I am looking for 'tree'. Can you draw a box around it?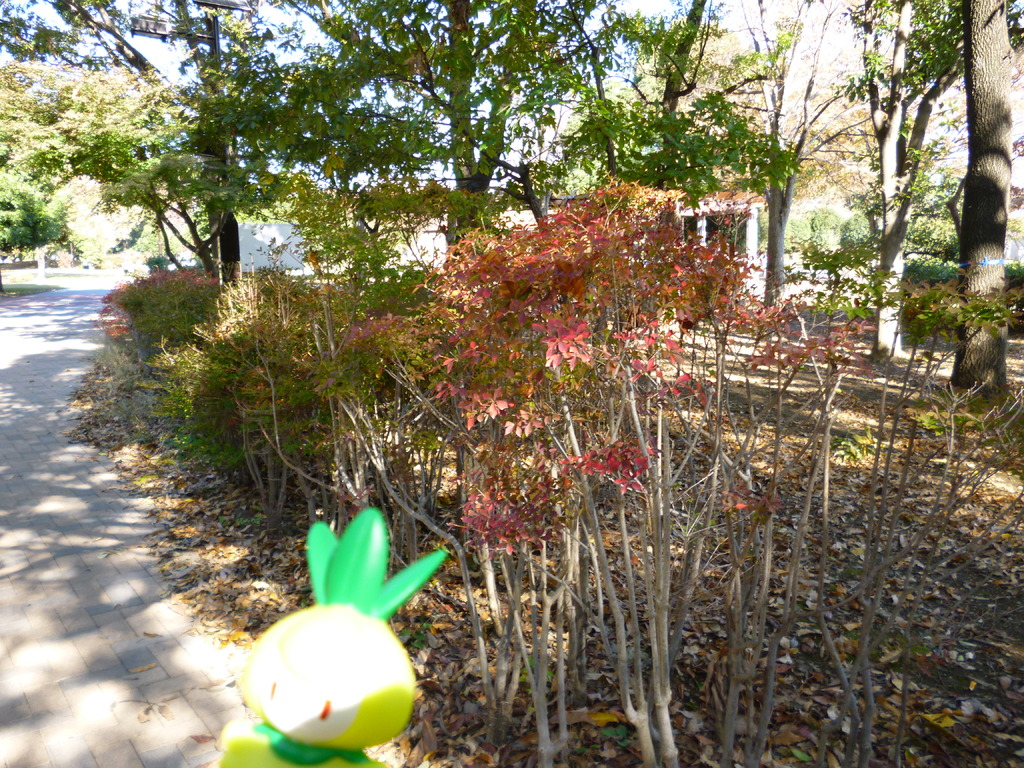
Sure, the bounding box is crop(852, 0, 972, 363).
